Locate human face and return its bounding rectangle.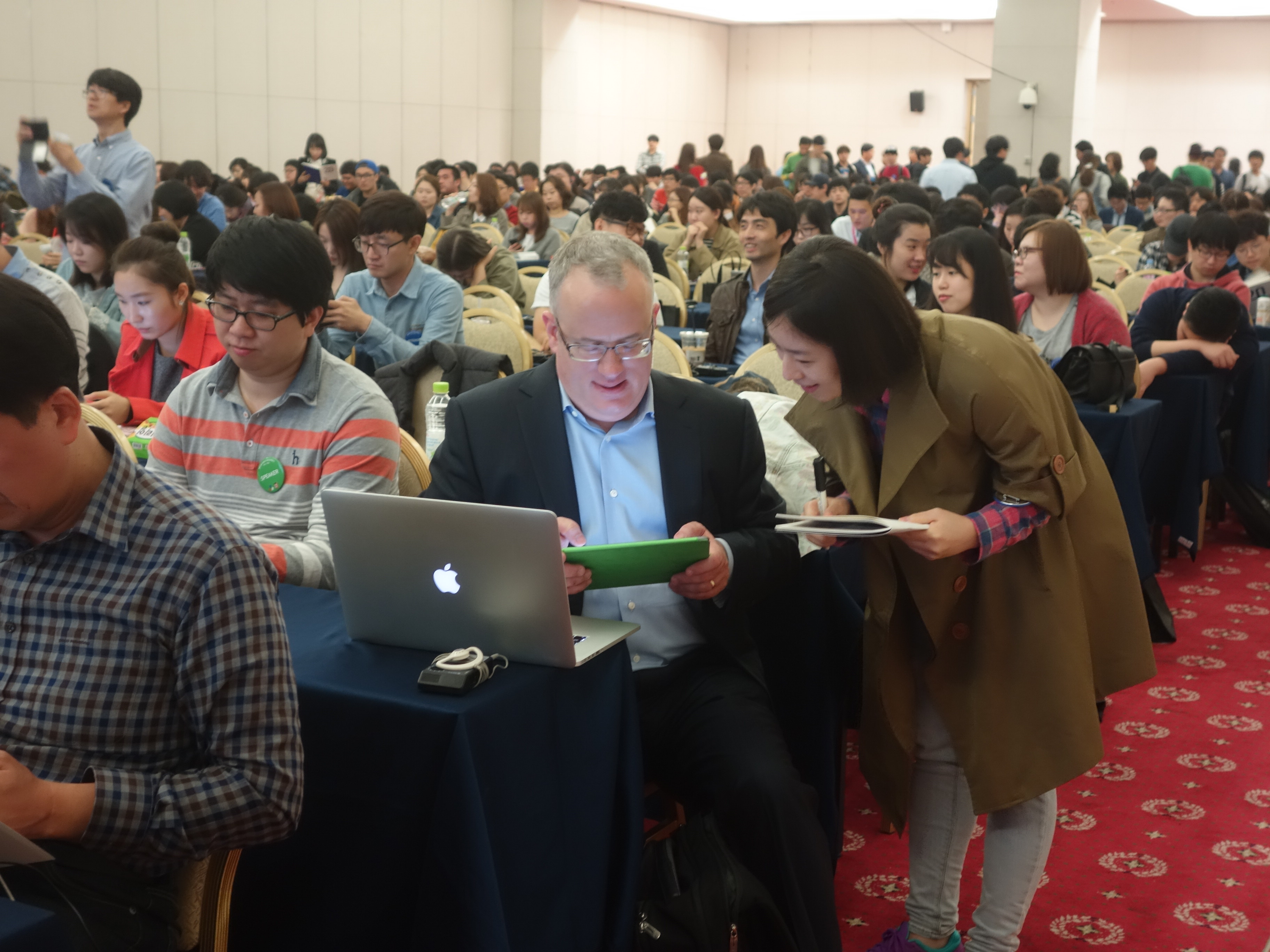
[30, 29, 41, 42].
